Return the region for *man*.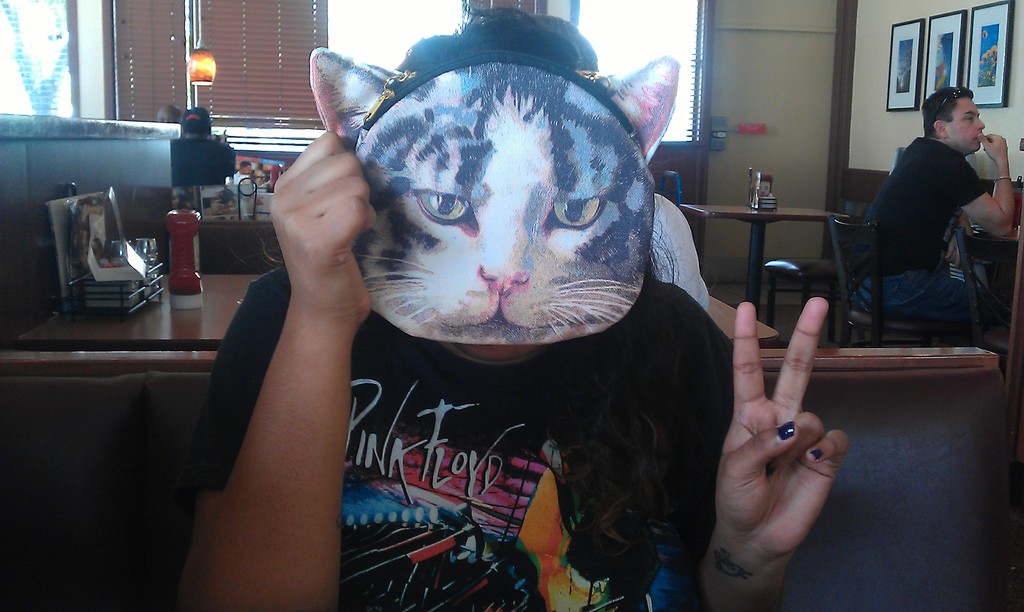
<region>481, 11, 710, 311</region>.
